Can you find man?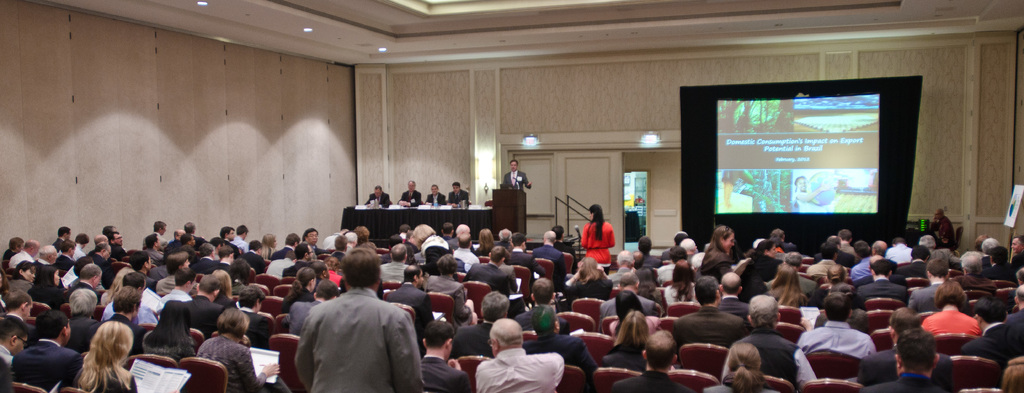
Yes, bounding box: detection(449, 221, 471, 250).
